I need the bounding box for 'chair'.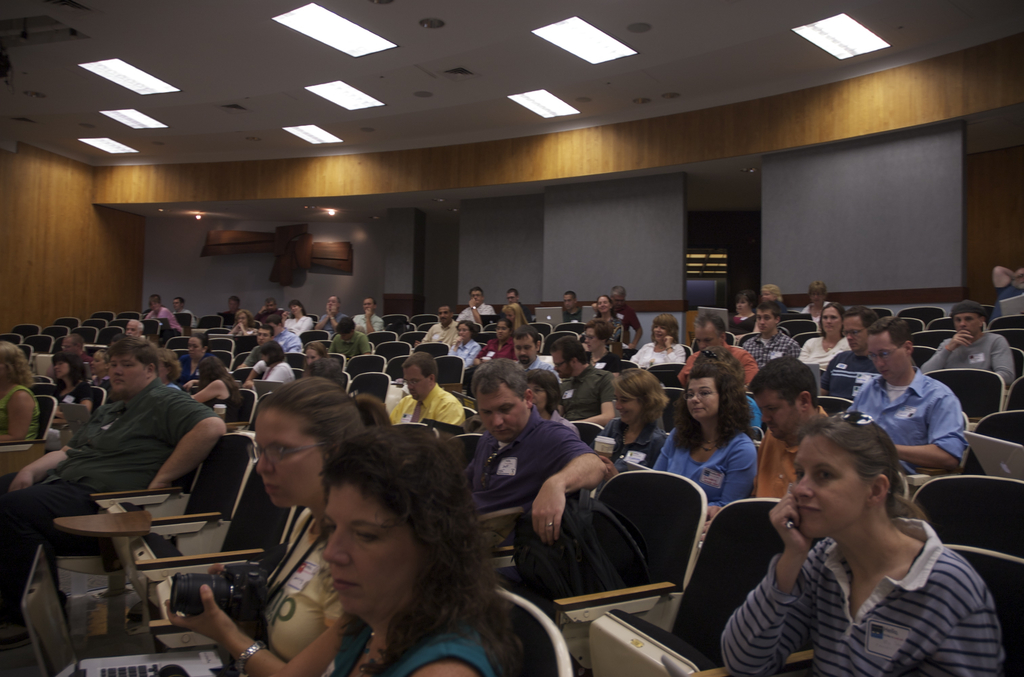
Here it is: box=[98, 325, 122, 344].
